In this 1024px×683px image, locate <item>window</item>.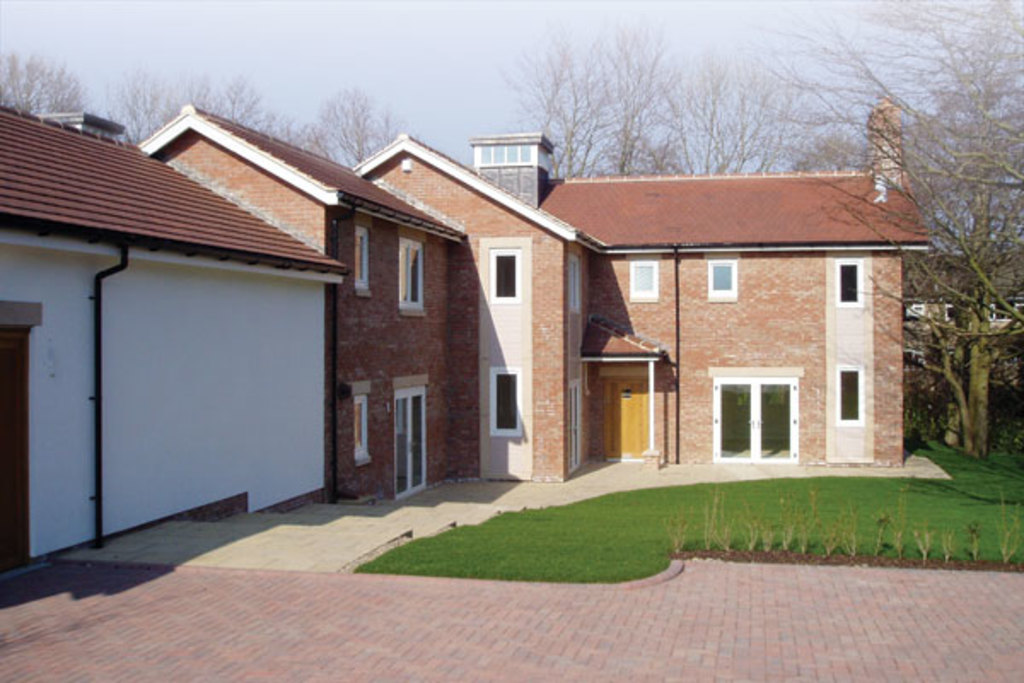
Bounding box: rect(519, 142, 532, 164).
